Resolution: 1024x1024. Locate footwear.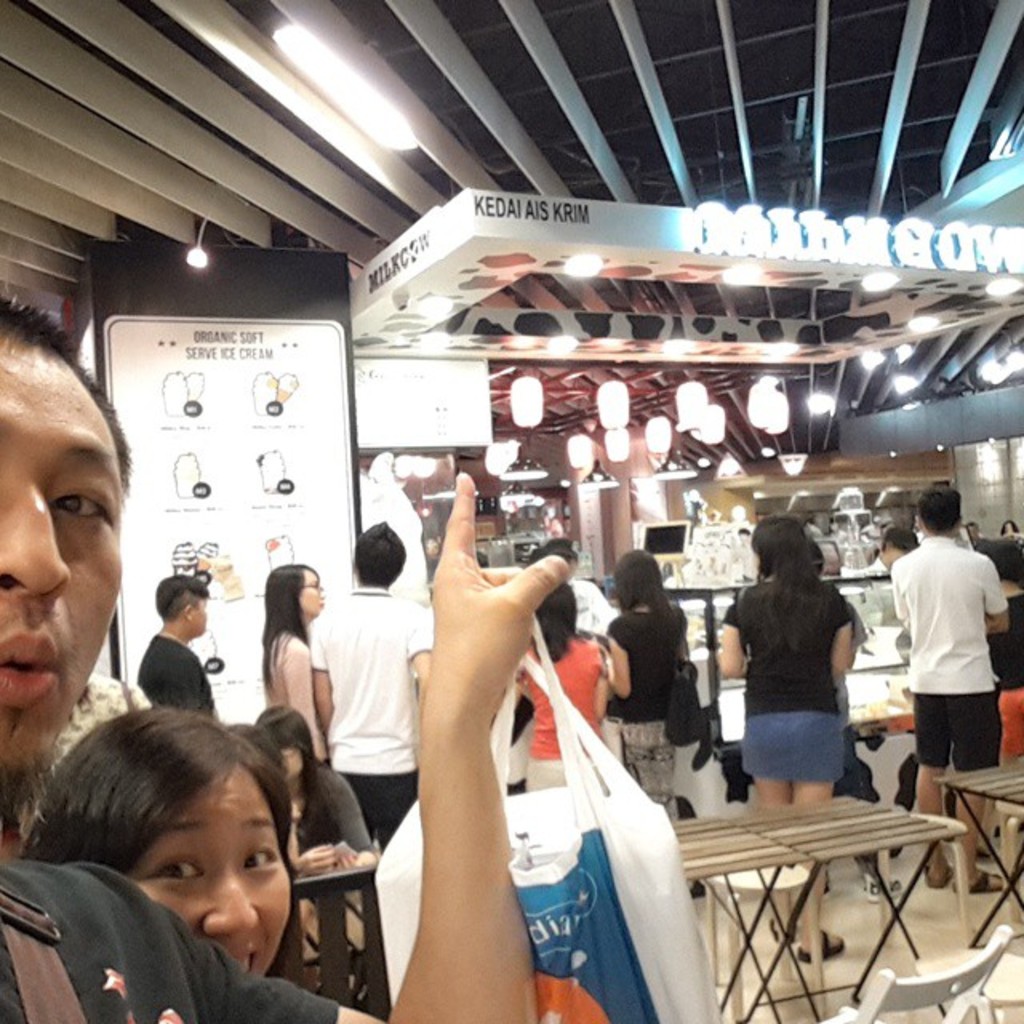
l=912, t=856, r=949, b=891.
